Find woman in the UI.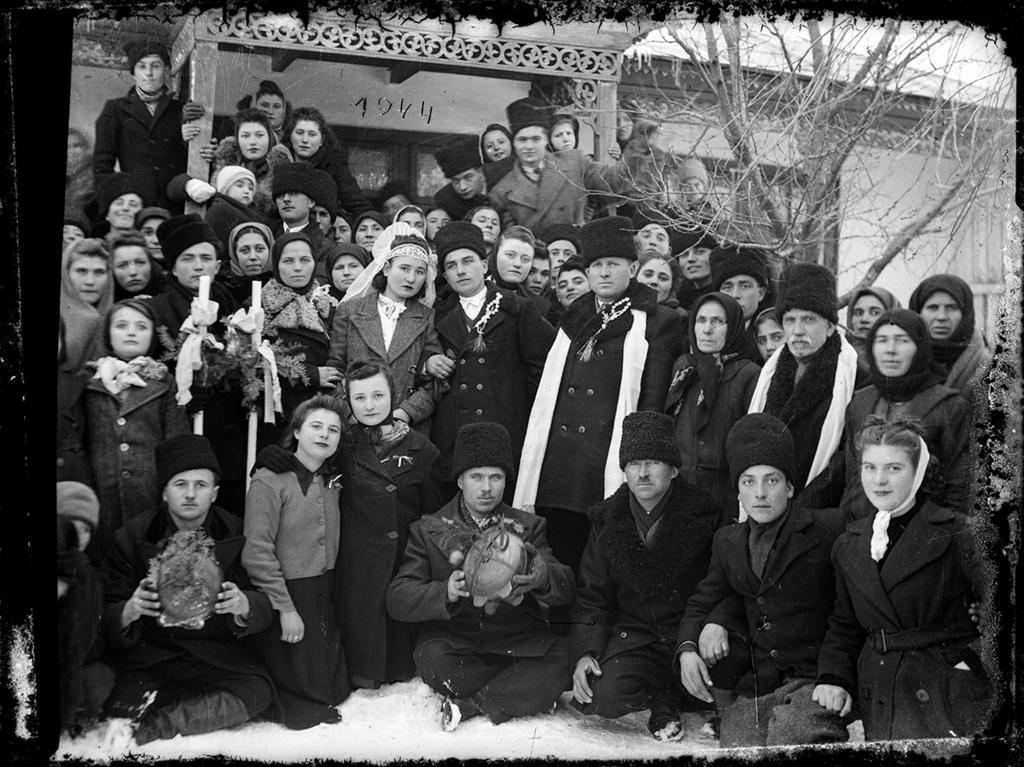
UI element at [244,239,343,458].
